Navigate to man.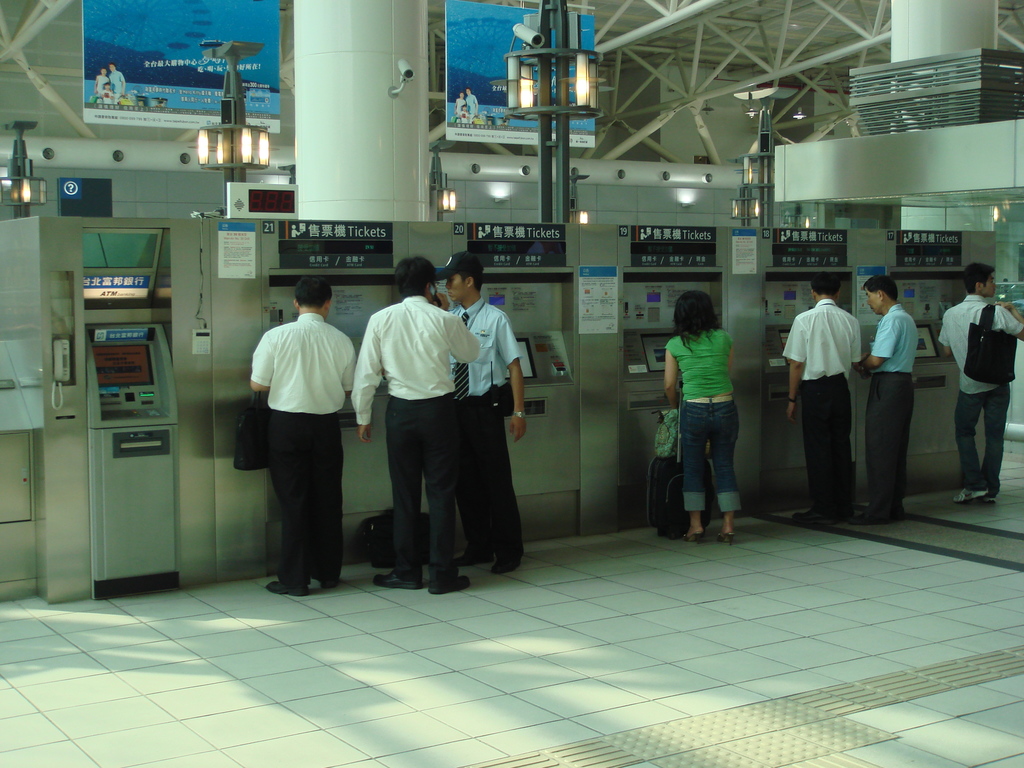
Navigation target: region(435, 246, 530, 578).
